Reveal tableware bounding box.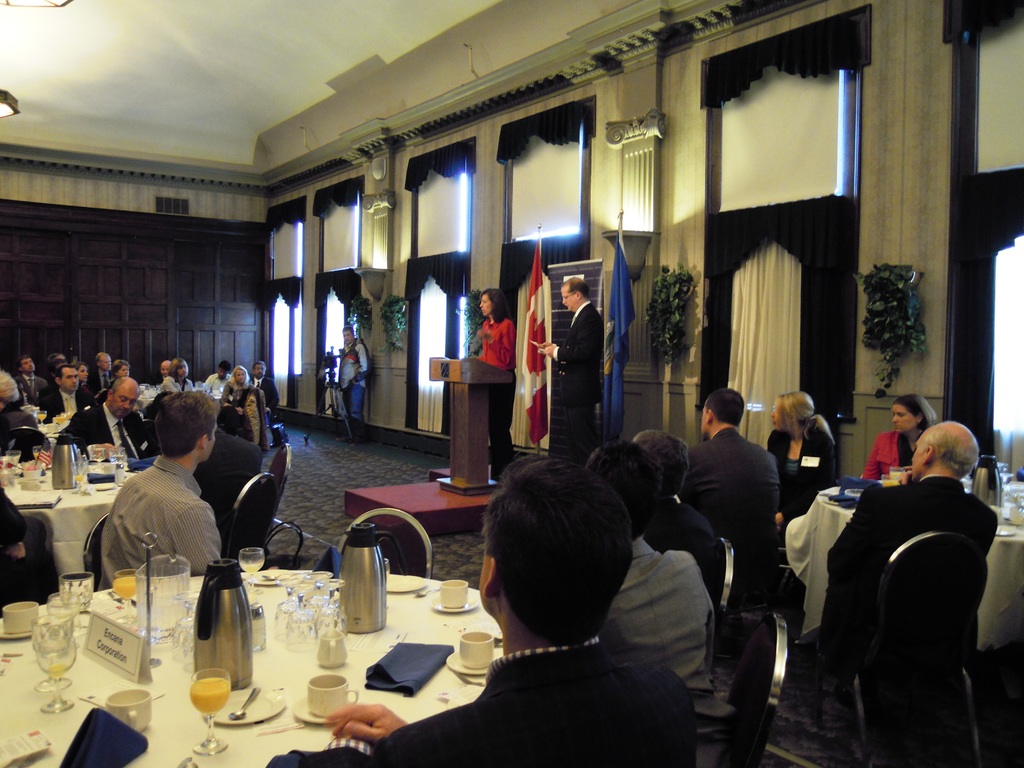
Revealed: [x1=134, y1=554, x2=191, y2=642].
